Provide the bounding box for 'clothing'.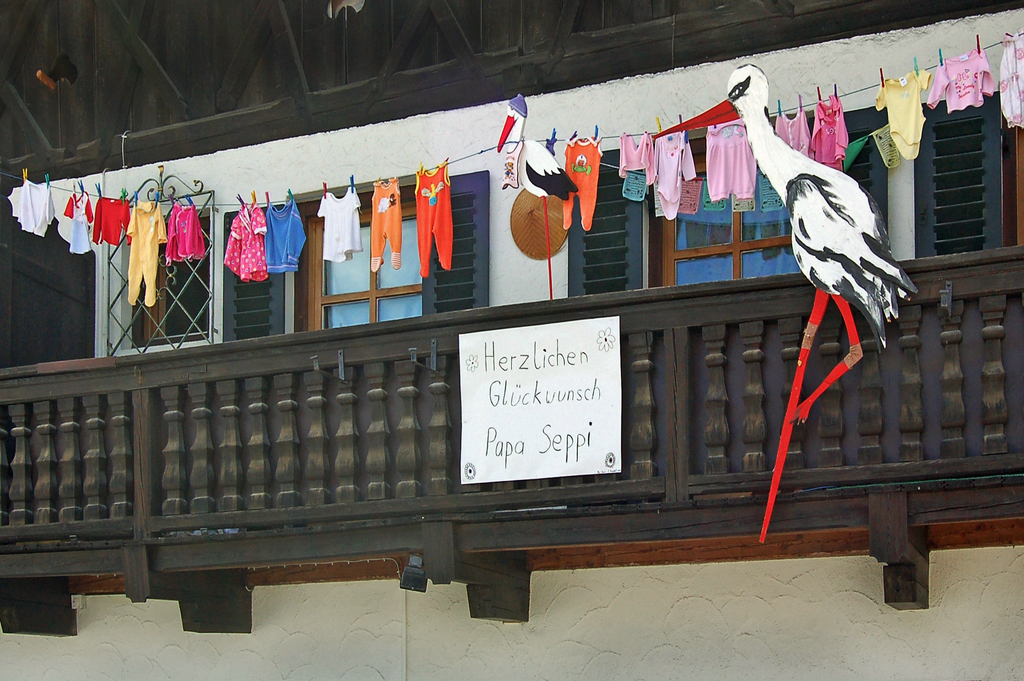
{"left": 655, "top": 132, "right": 697, "bottom": 226}.
